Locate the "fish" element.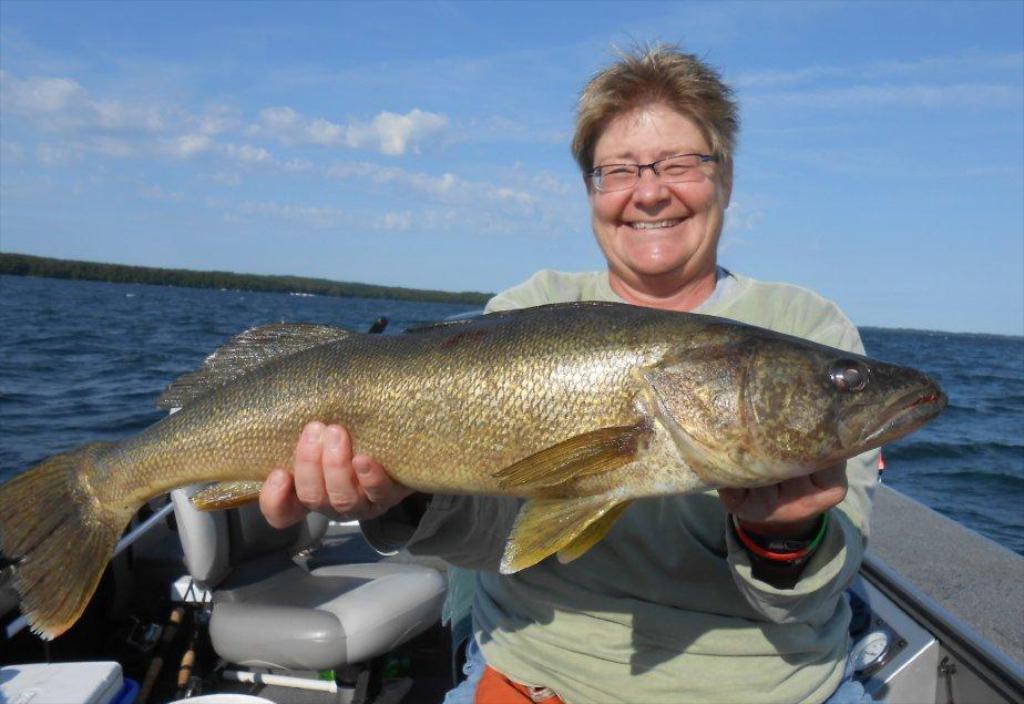
Element bbox: crop(4, 284, 945, 611).
